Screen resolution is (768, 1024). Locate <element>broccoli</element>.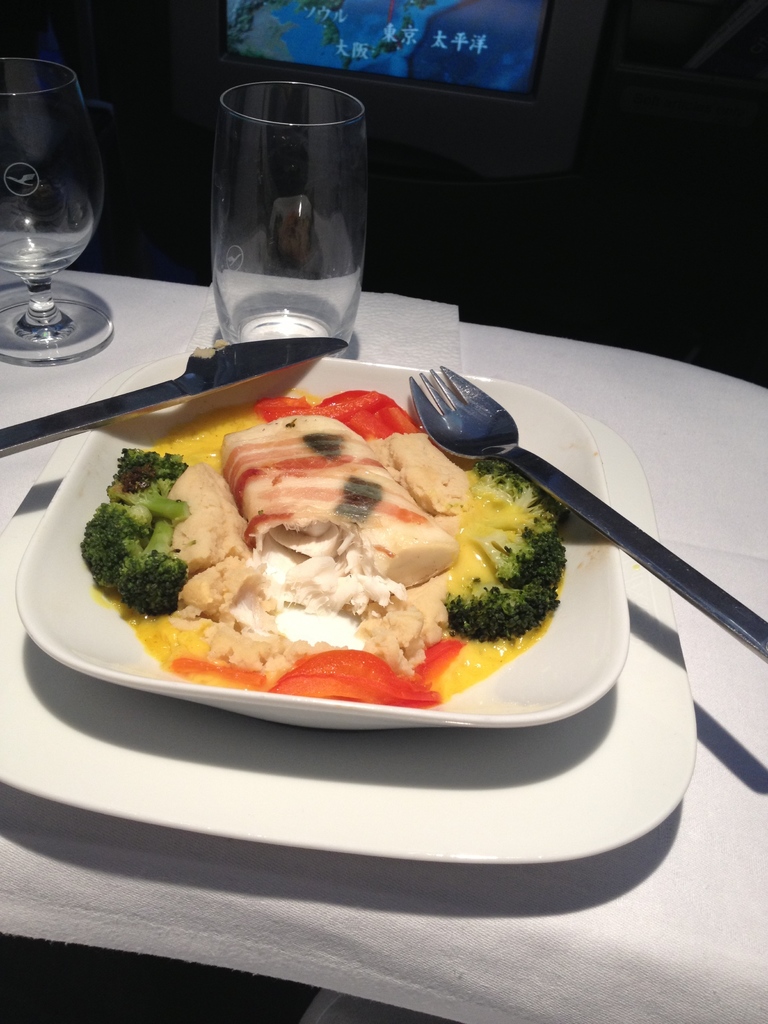
<bbox>446, 457, 571, 639</bbox>.
